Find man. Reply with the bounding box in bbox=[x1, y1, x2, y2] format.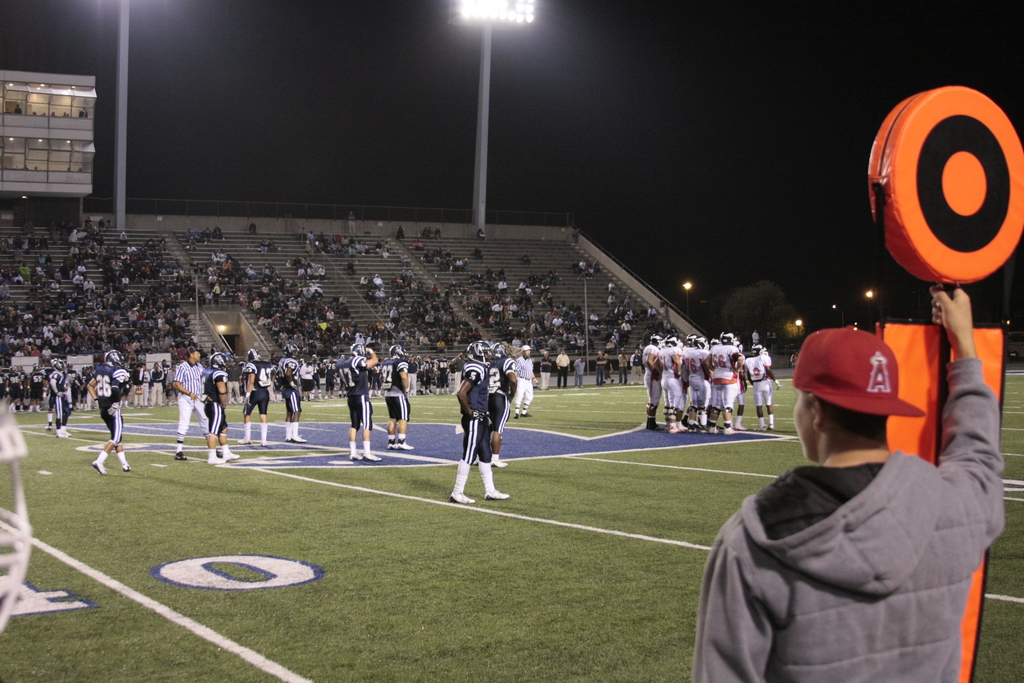
bbox=[326, 358, 333, 397].
